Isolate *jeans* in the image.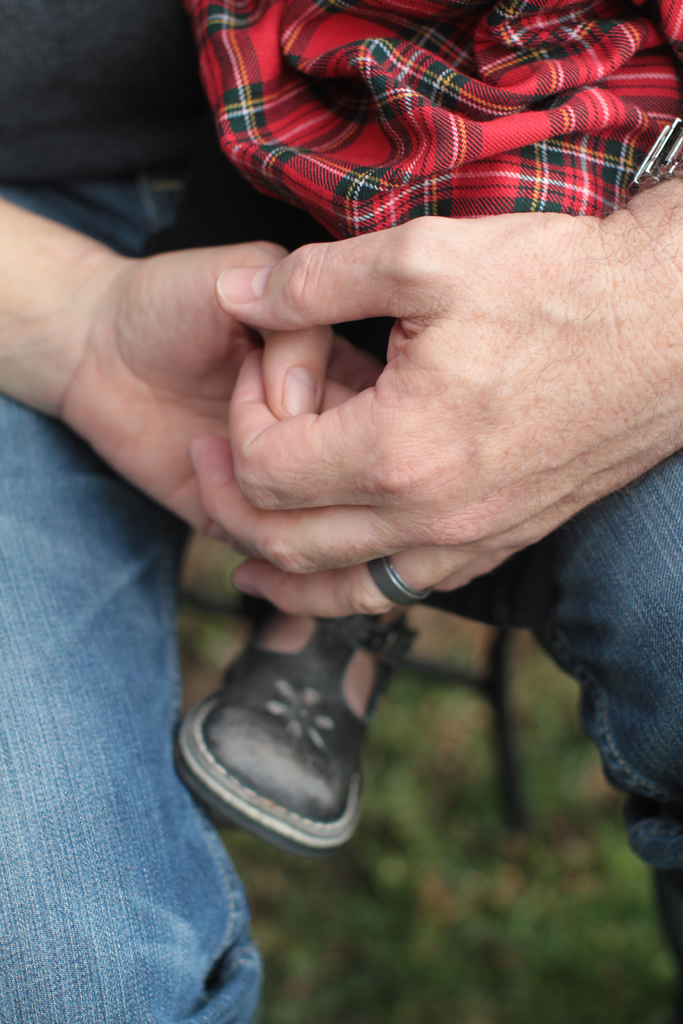
Isolated region: Rect(3, 406, 682, 1023).
